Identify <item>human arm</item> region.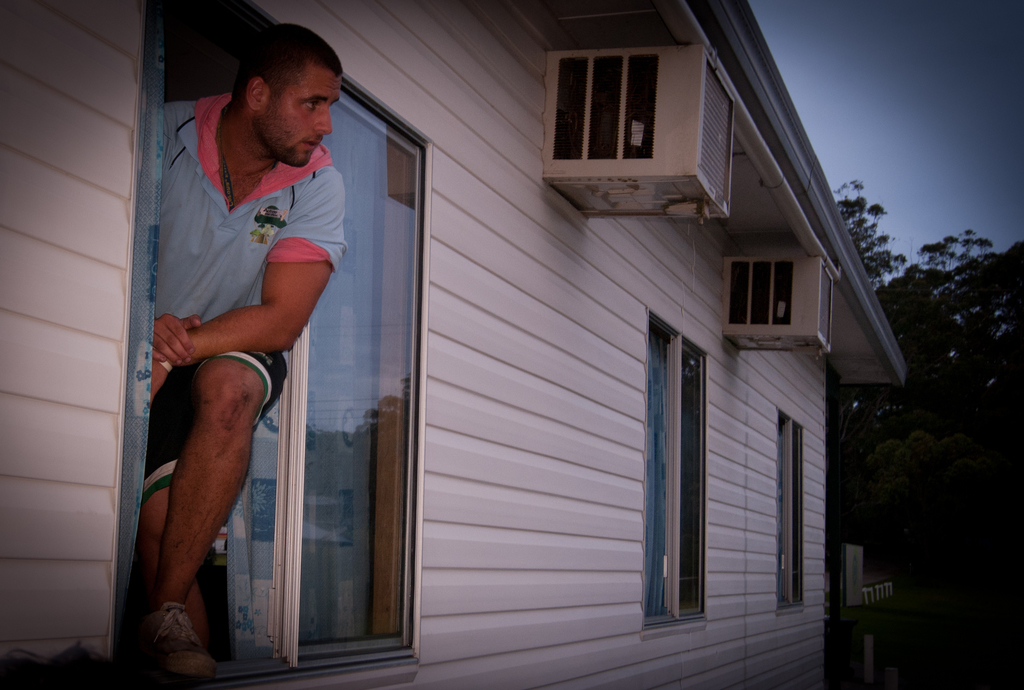
Region: x1=142, y1=101, x2=195, y2=406.
